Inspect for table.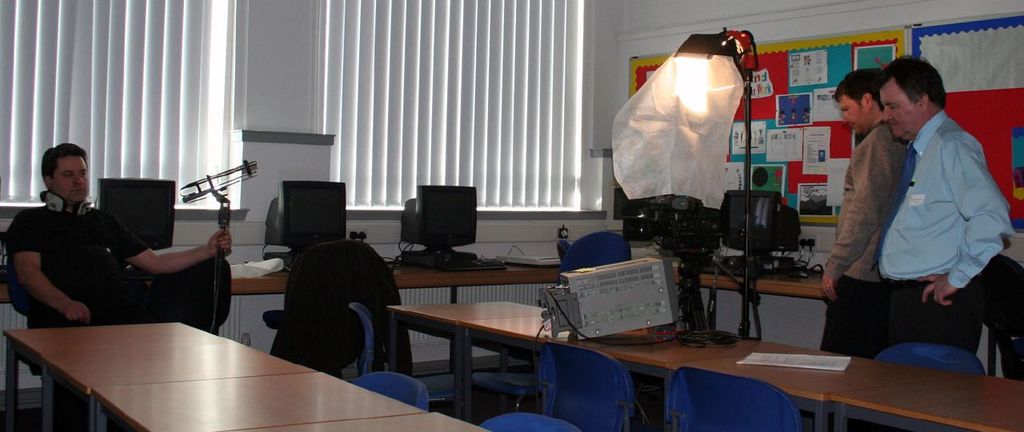
Inspection: <box>666,347,964,431</box>.
